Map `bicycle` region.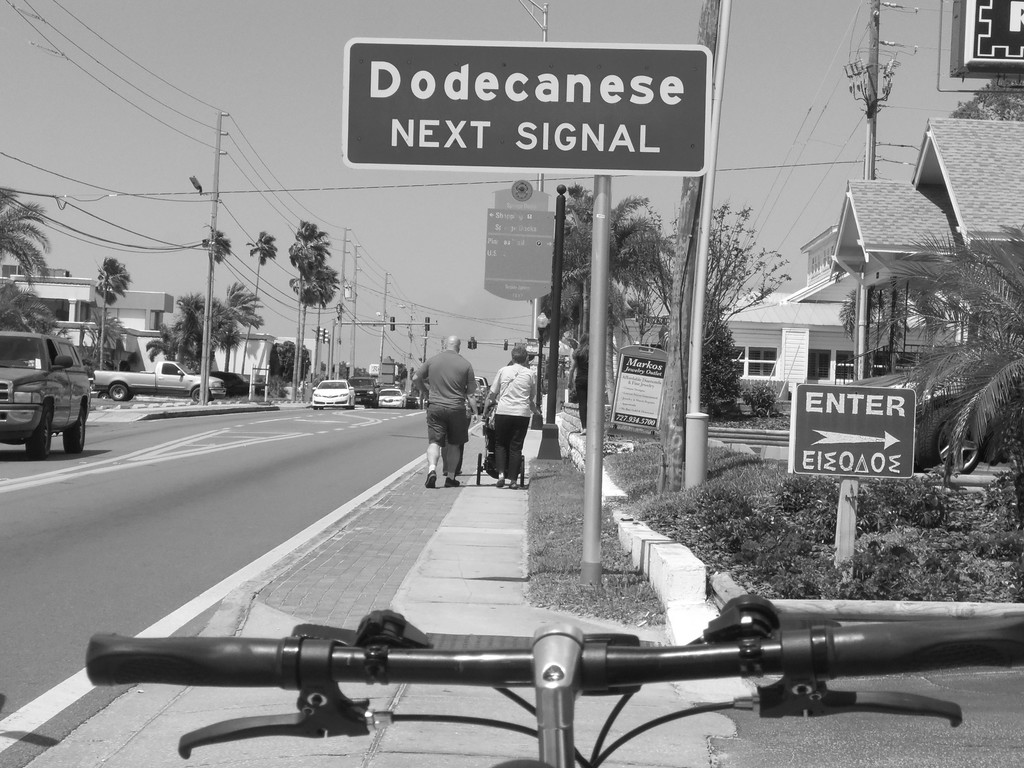
Mapped to 88,538,1023,767.
